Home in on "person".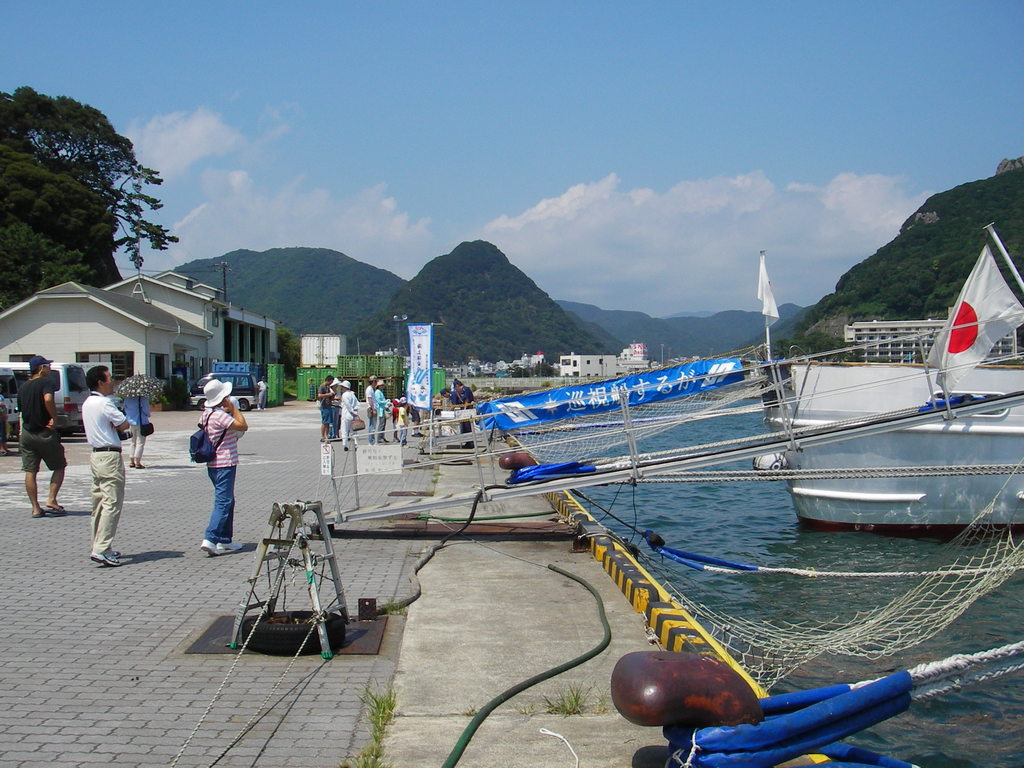
Homed in at box(93, 360, 131, 564).
